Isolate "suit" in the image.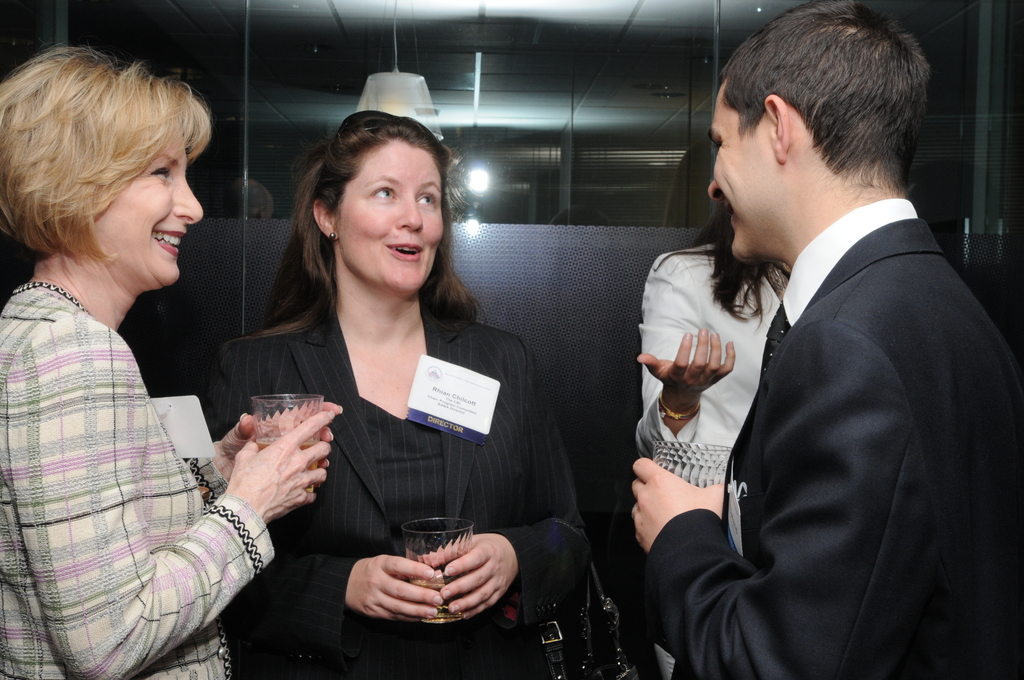
Isolated region: 193,304,633,679.
